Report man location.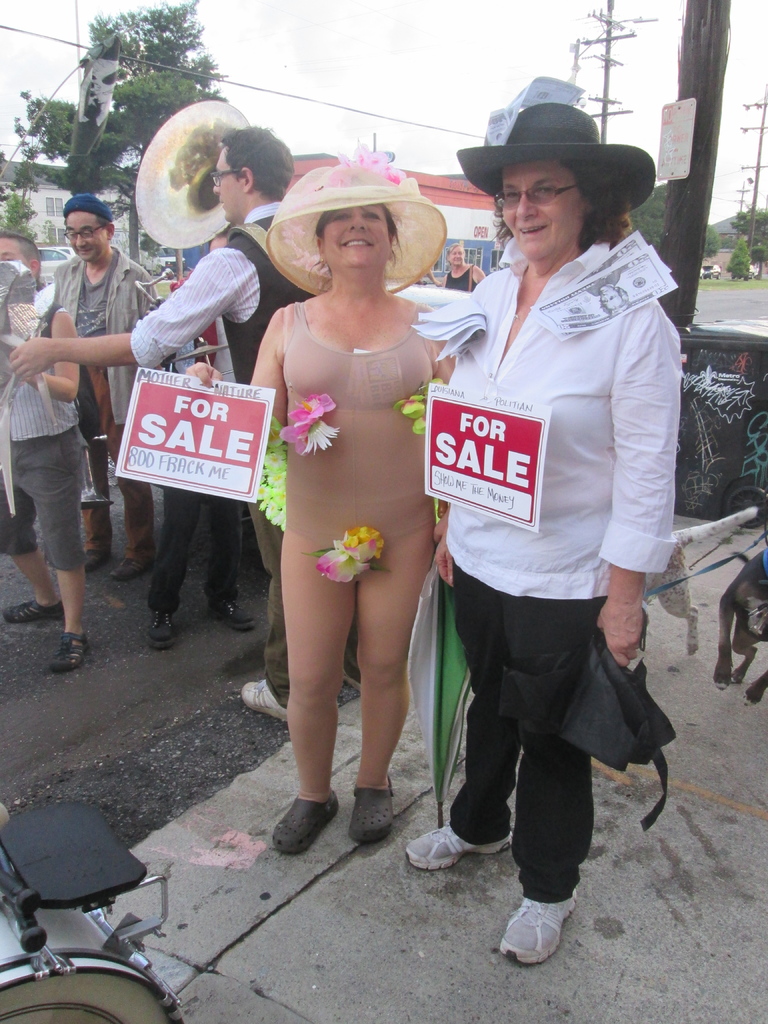
Report: BBox(4, 125, 317, 721).
